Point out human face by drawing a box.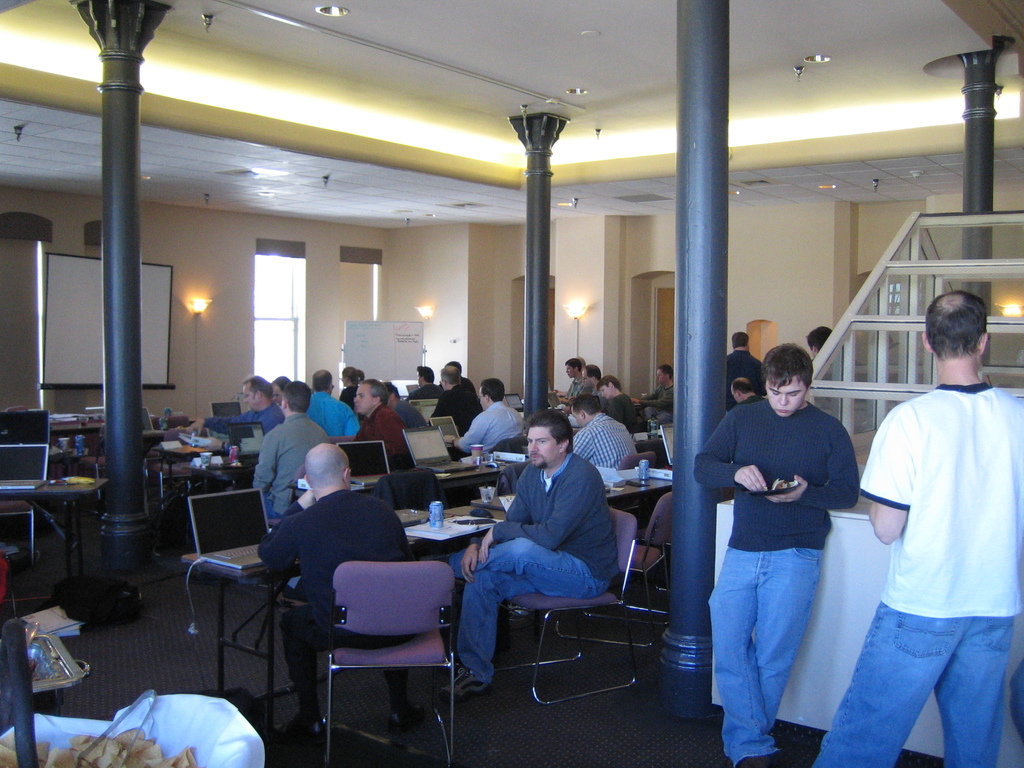
{"left": 599, "top": 383, "right": 611, "bottom": 398}.
